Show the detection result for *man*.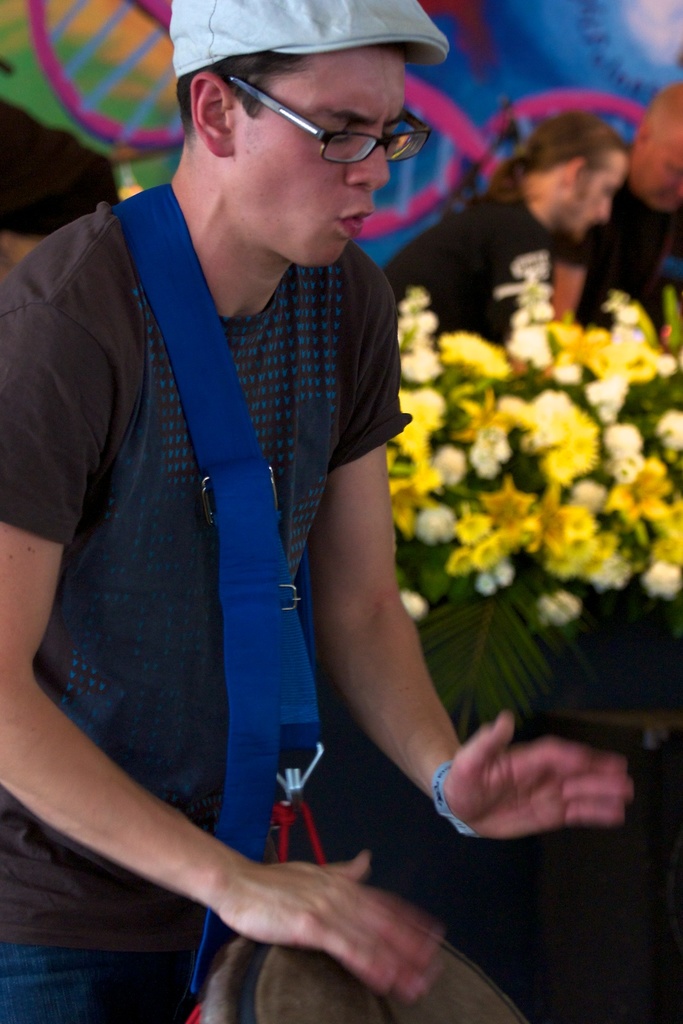
region(0, 0, 640, 1022).
